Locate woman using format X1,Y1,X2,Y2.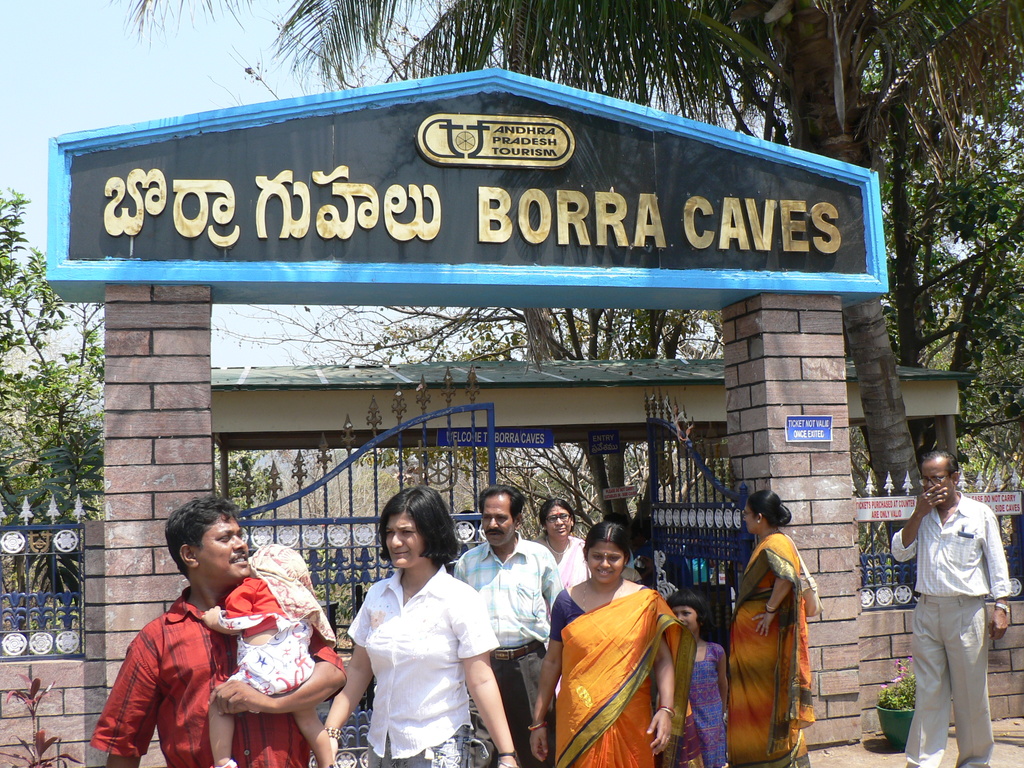
530,499,594,697.
